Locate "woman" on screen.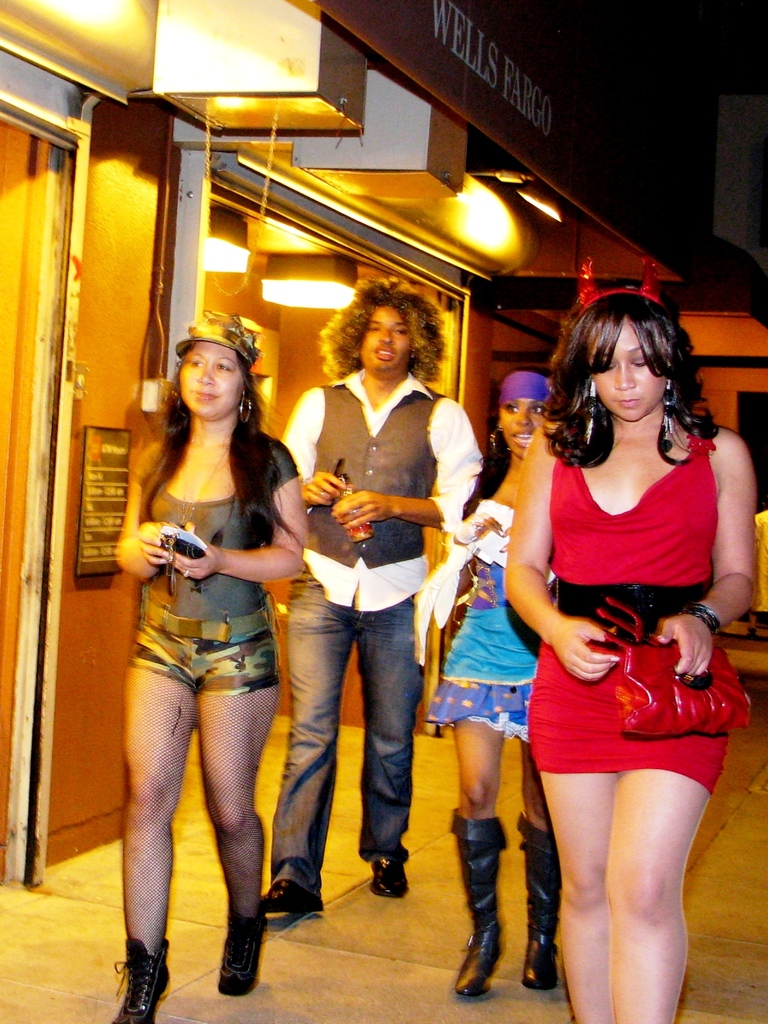
On screen at 108 308 315 1023.
